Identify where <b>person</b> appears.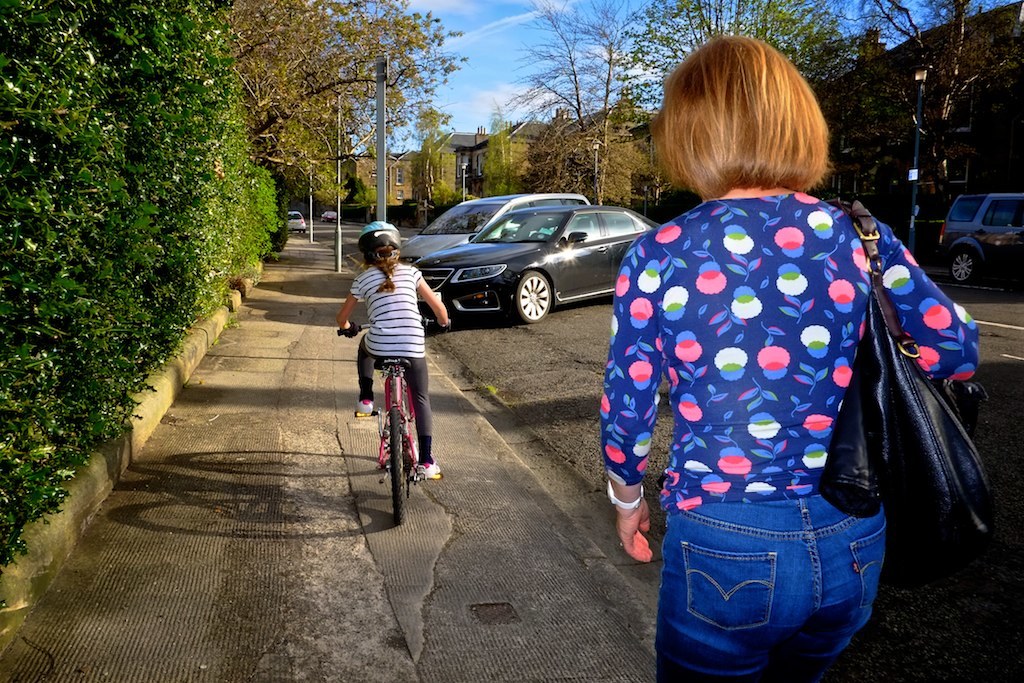
Appears at detection(598, 32, 983, 682).
